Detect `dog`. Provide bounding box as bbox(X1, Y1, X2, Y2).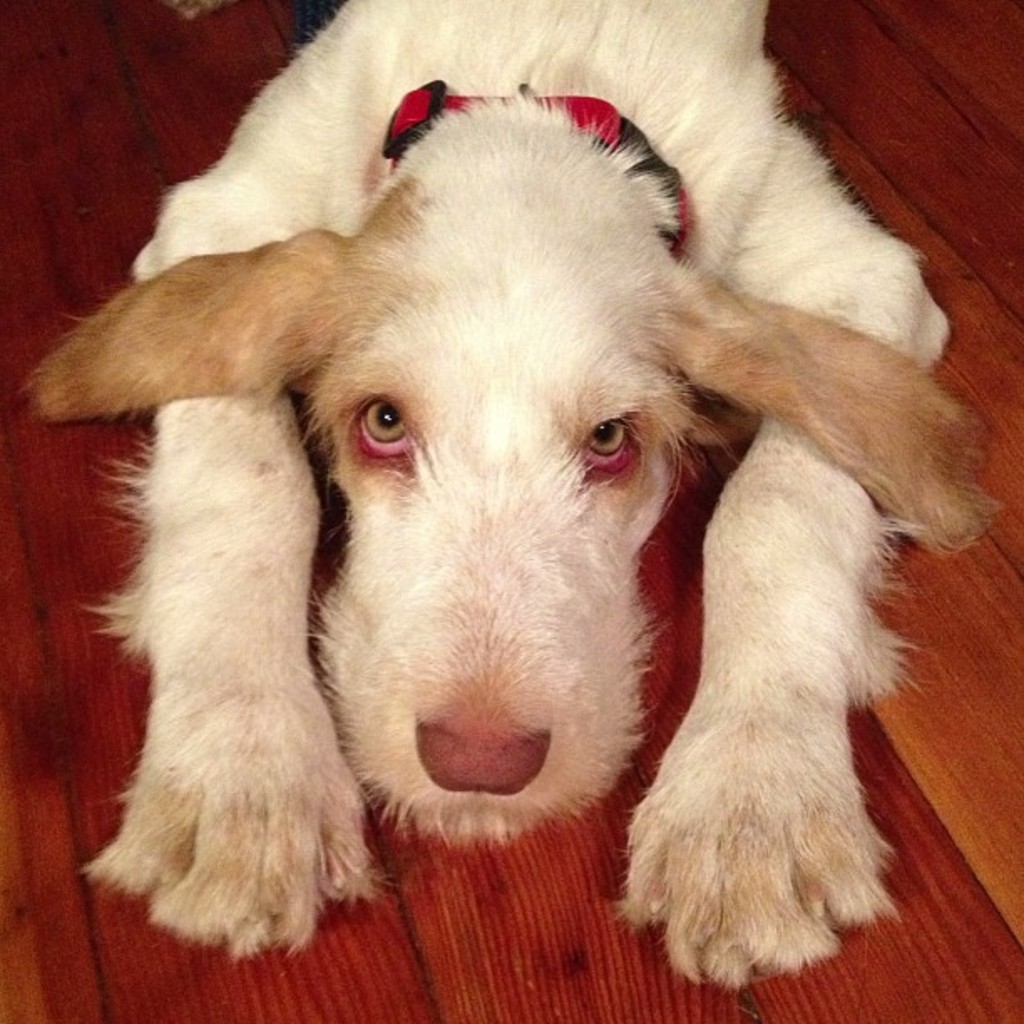
bbox(20, 0, 994, 994).
